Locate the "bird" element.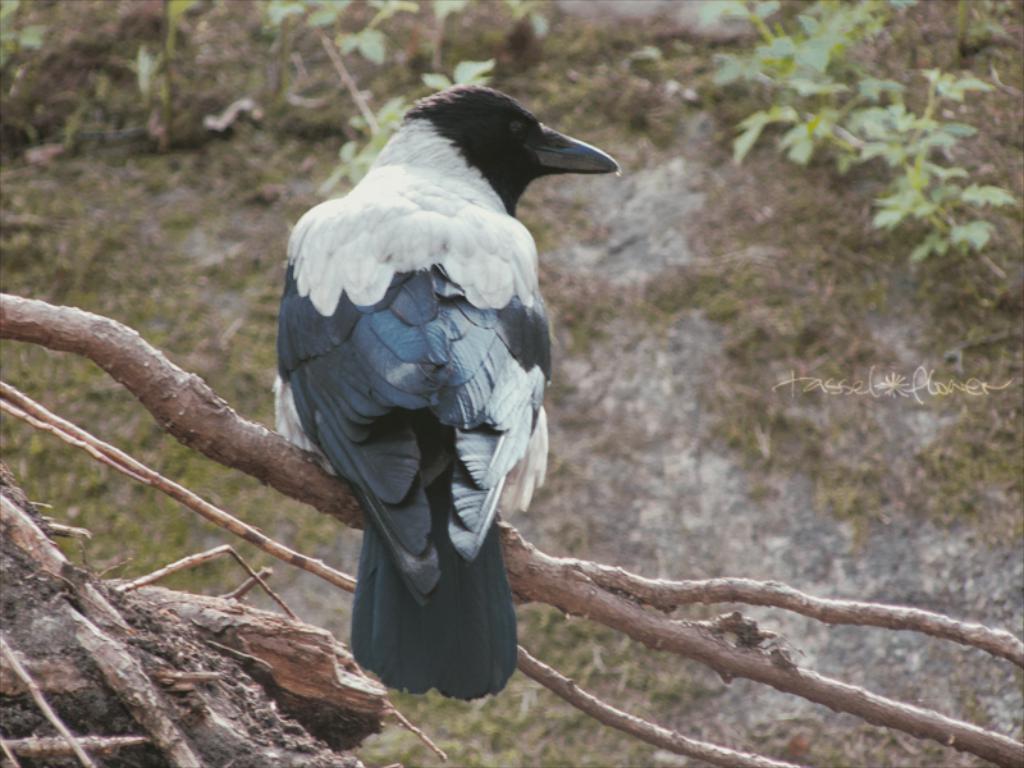
Element bbox: bbox(253, 86, 598, 672).
